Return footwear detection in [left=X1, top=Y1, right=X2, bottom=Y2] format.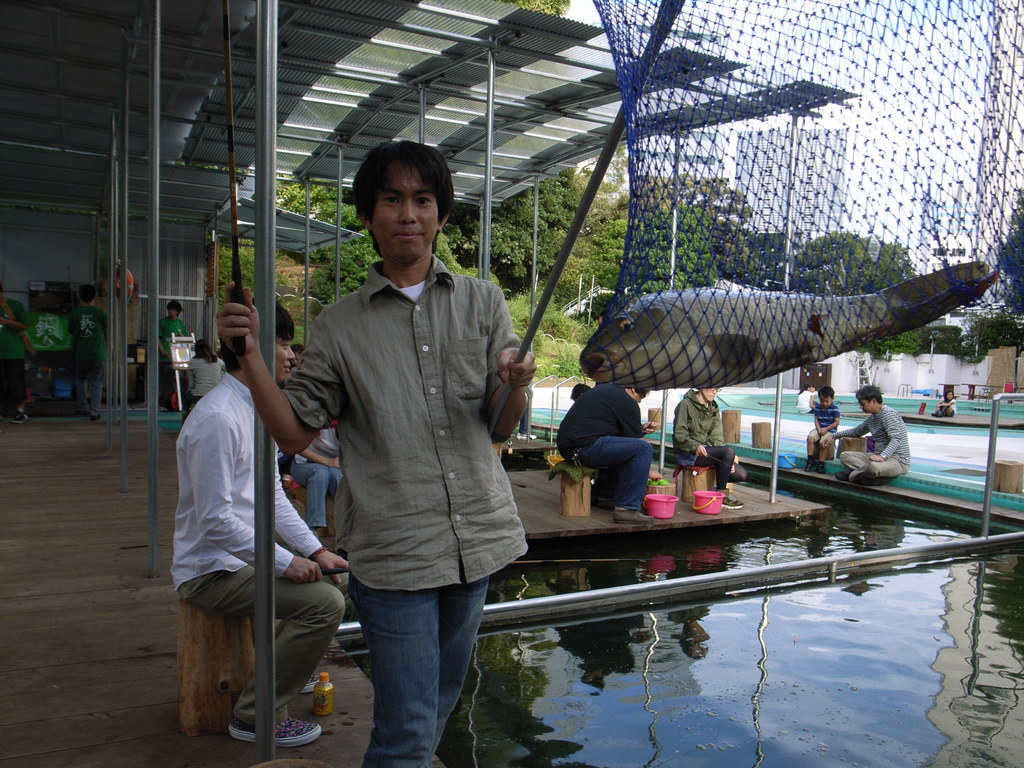
[left=864, top=477, right=888, bottom=490].
